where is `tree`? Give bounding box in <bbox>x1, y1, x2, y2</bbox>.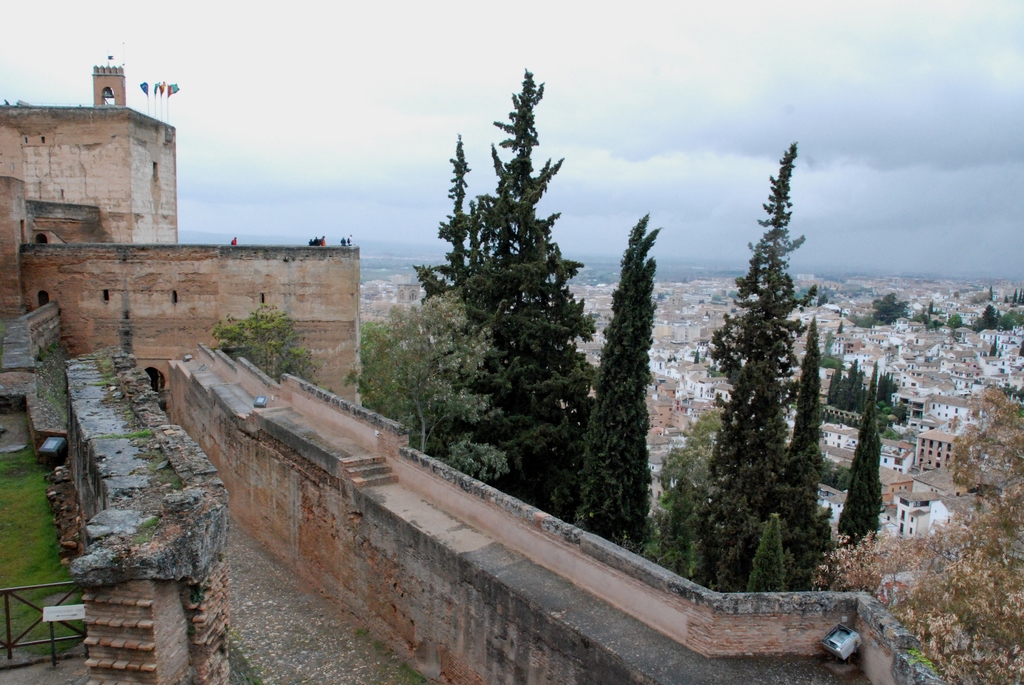
<bbox>835, 359, 892, 562</bbox>.
